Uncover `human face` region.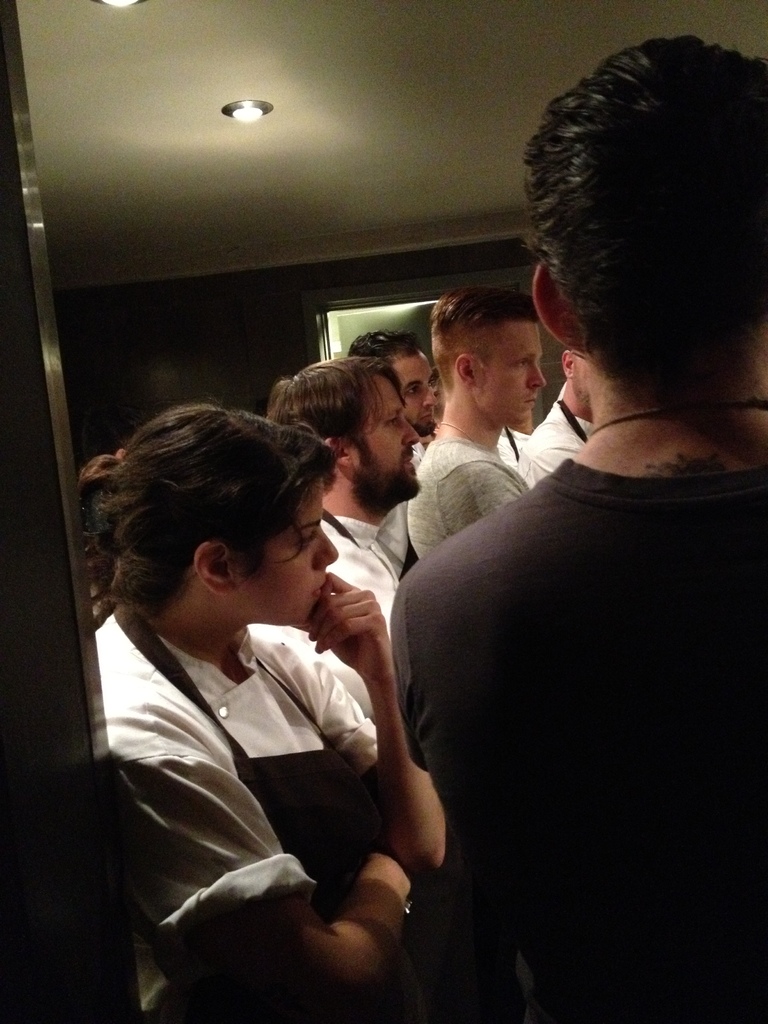
Uncovered: rect(348, 368, 415, 504).
